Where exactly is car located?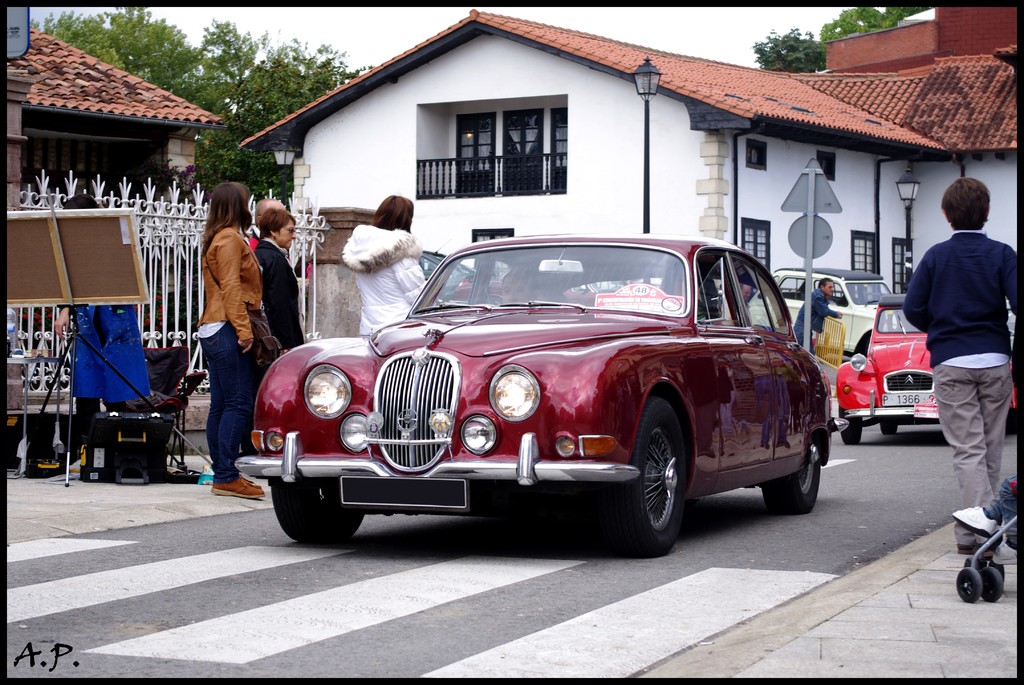
Its bounding box is [x1=420, y1=249, x2=475, y2=302].
